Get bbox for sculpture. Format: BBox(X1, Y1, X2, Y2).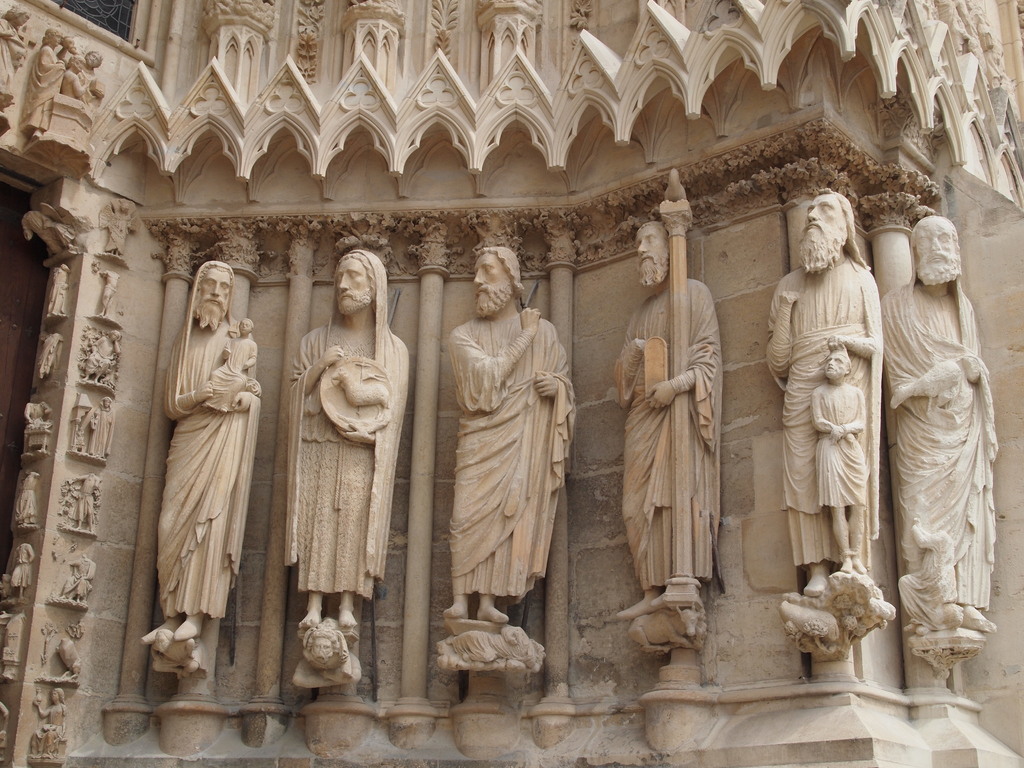
BBox(90, 269, 131, 333).
